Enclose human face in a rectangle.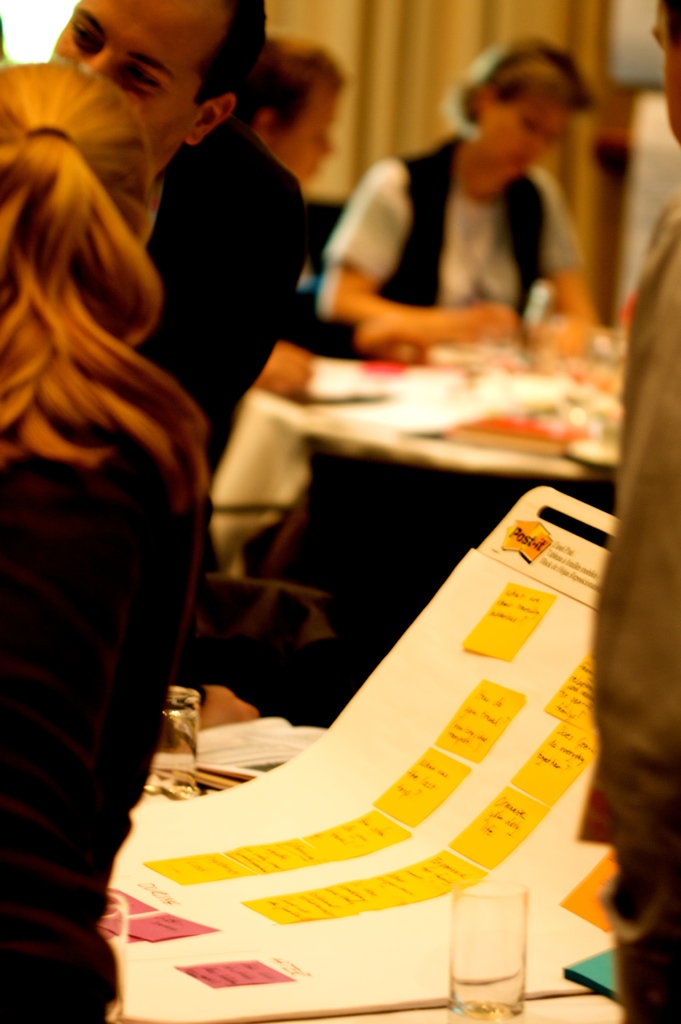
{"left": 482, "top": 99, "right": 566, "bottom": 179}.
